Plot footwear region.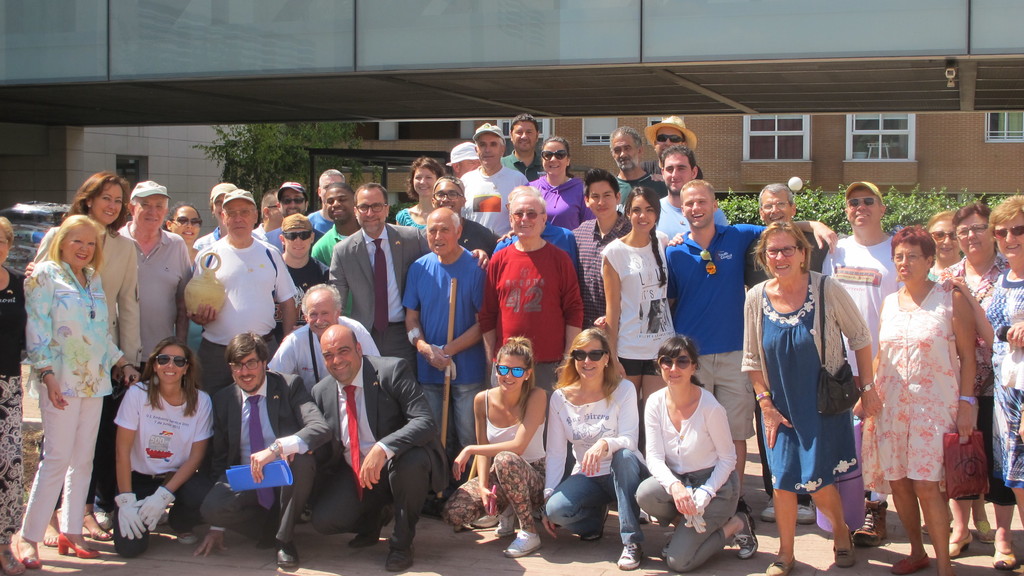
Plotted at region(502, 527, 543, 558).
